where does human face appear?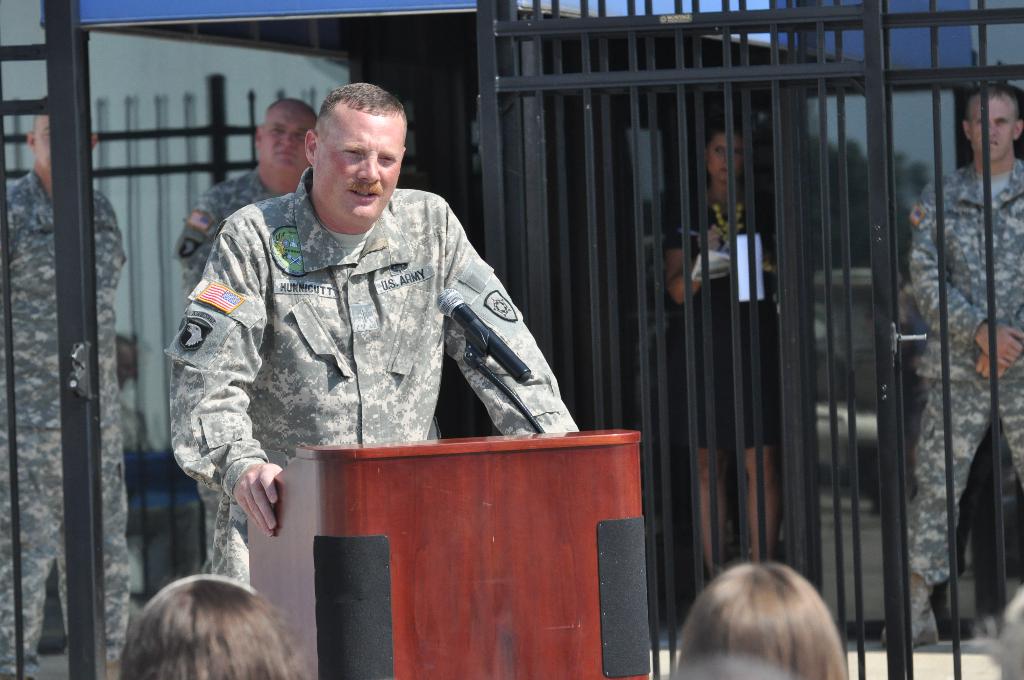
Appears at <box>701,135,752,186</box>.
